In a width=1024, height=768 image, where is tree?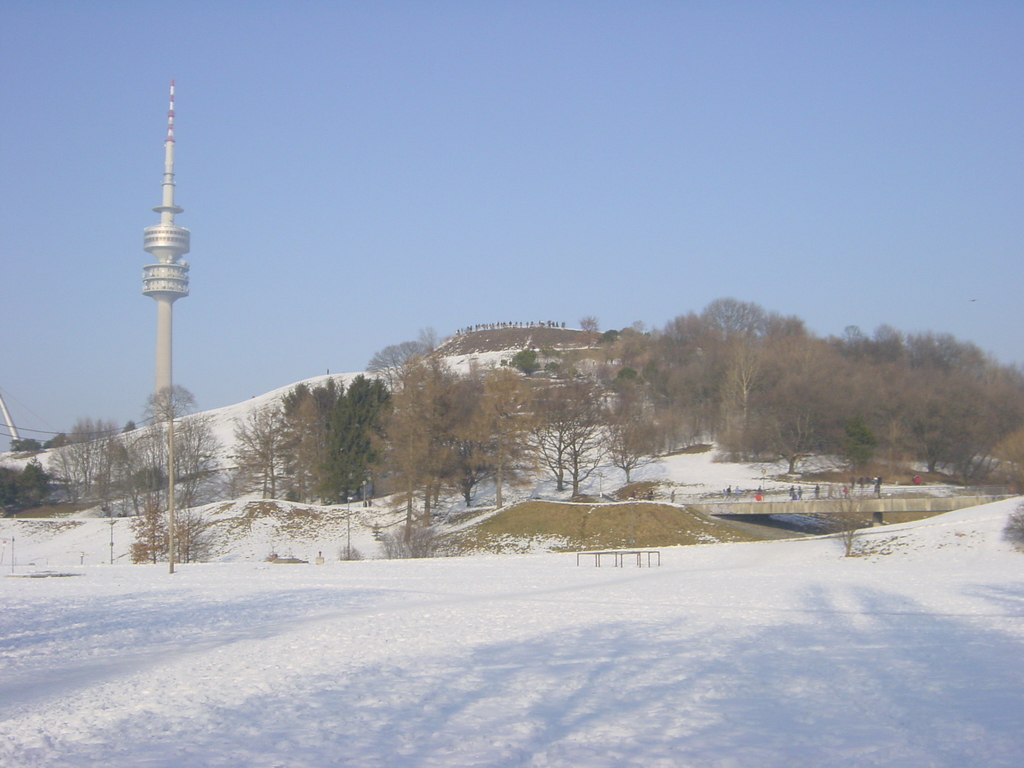
281 383 324 502.
